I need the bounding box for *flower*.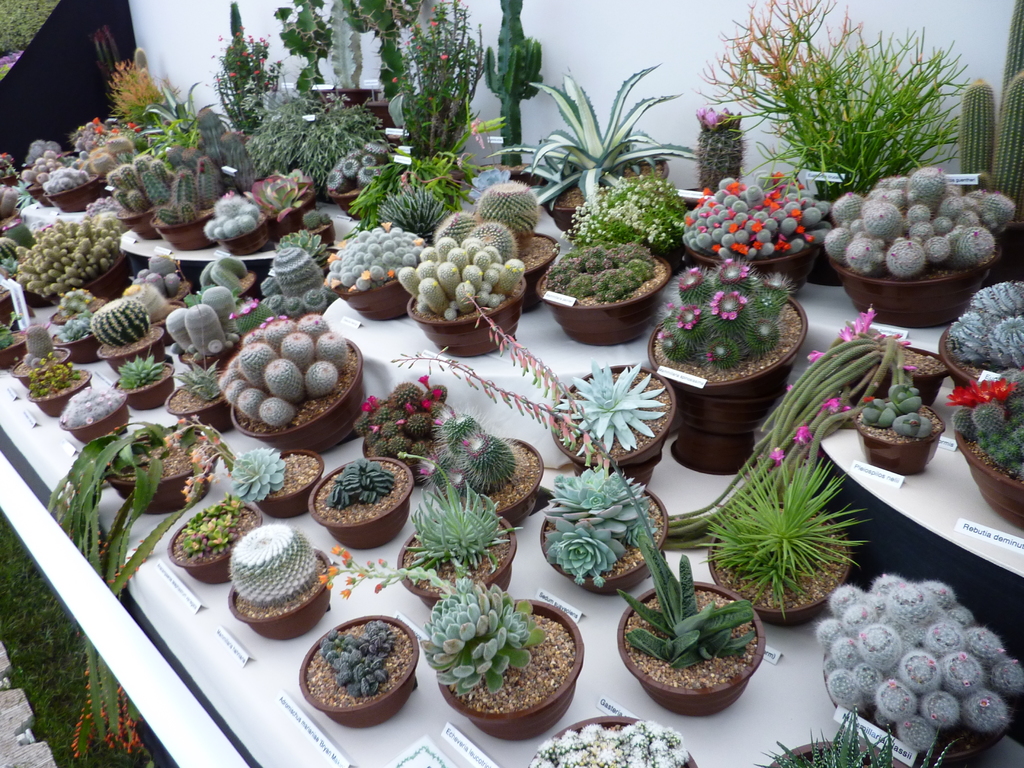
Here it is: left=93, top=126, right=102, bottom=135.
